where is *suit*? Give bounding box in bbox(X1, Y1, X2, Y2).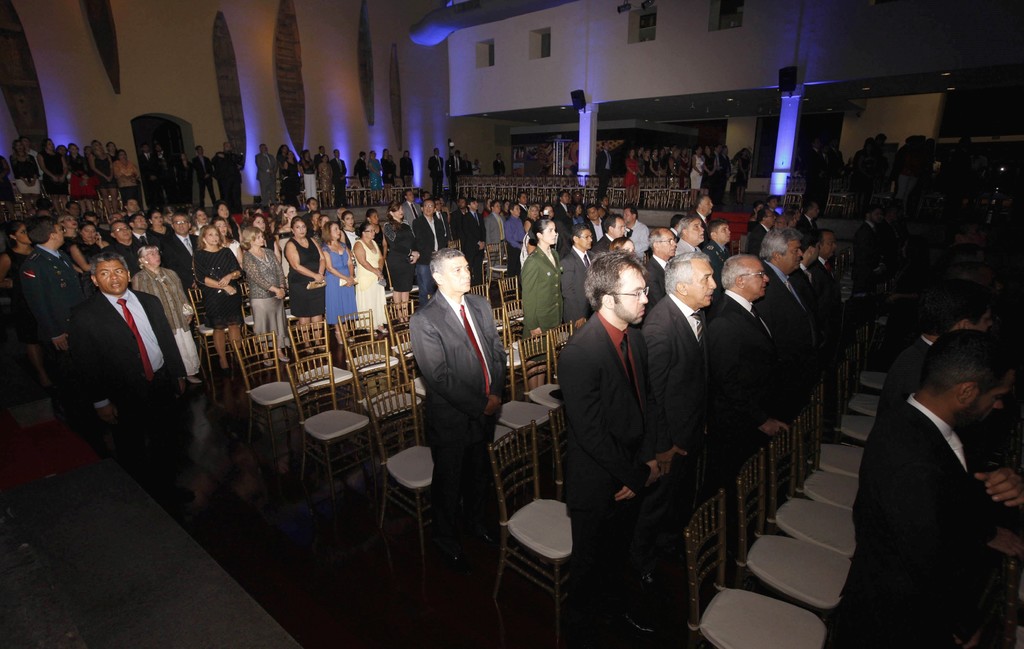
bbox(558, 246, 595, 330).
